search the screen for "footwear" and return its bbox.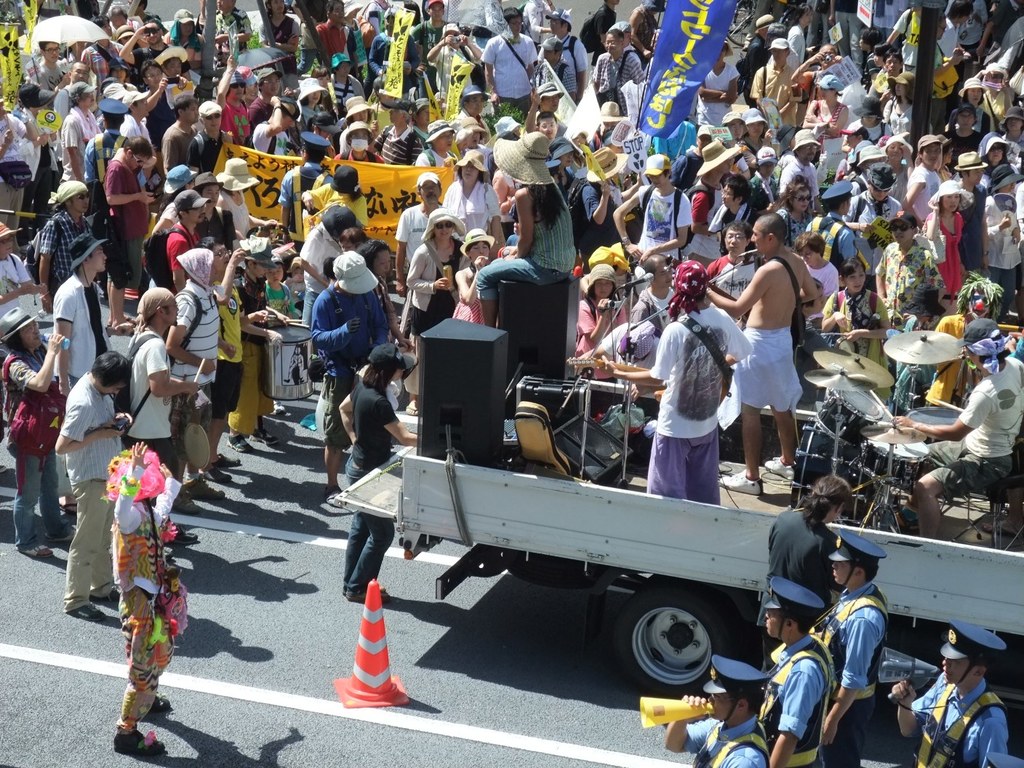
Found: select_region(65, 601, 103, 620).
